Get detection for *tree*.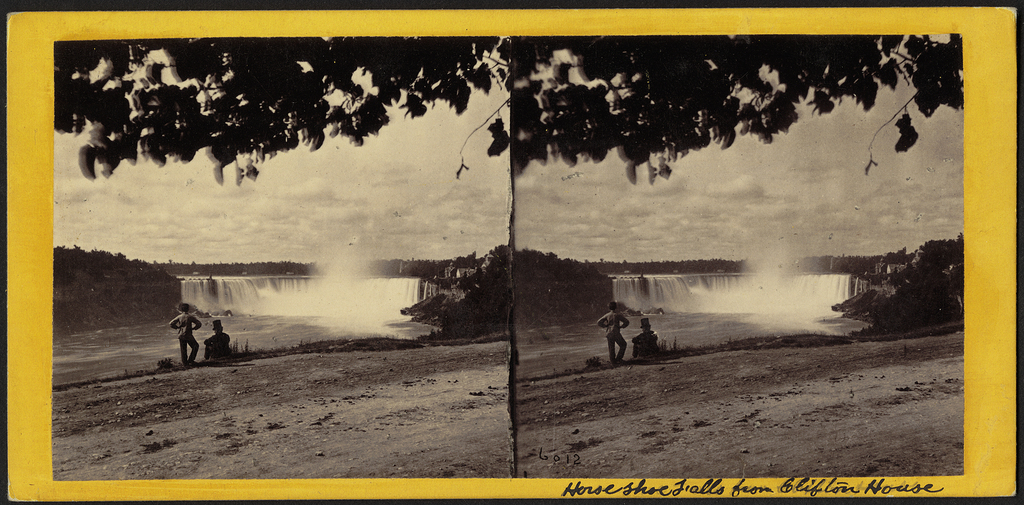
Detection: <region>513, 33, 966, 174</region>.
